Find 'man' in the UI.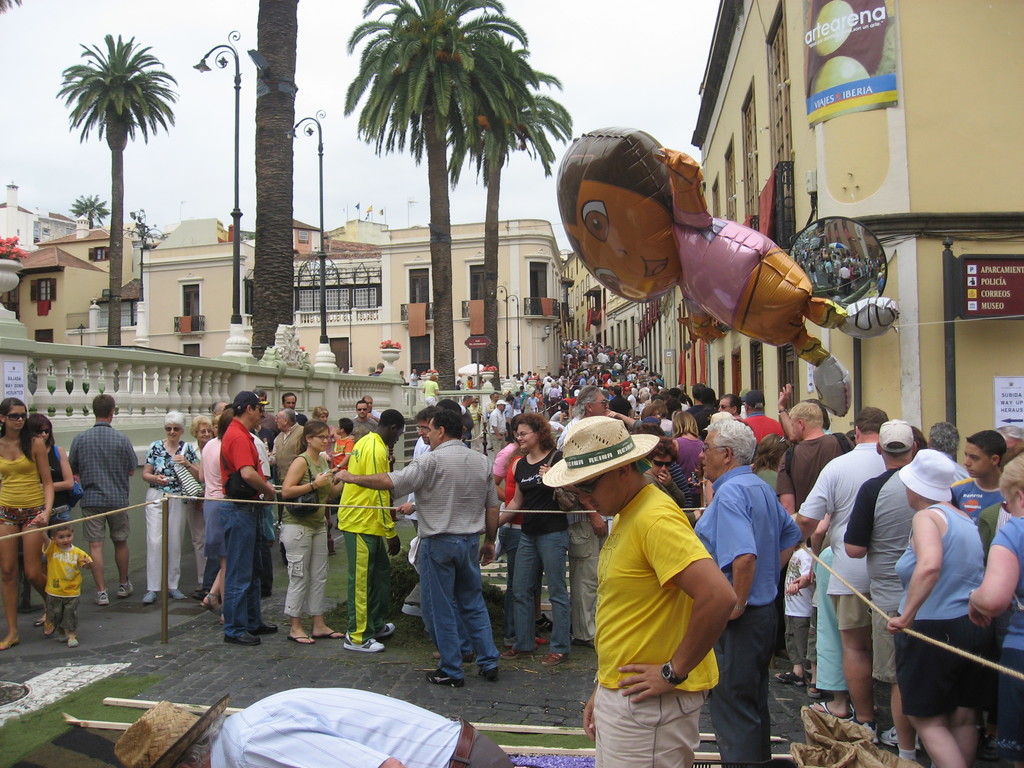
UI element at 70 394 136 603.
